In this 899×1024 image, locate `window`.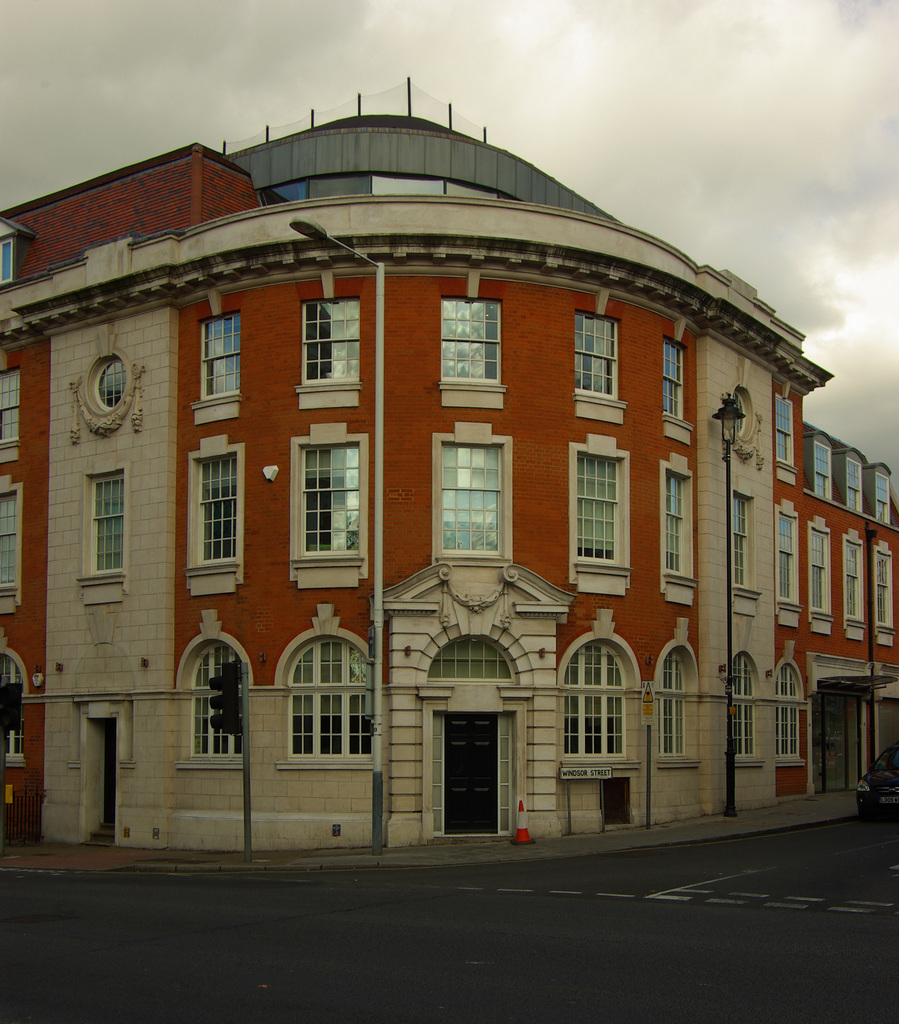
Bounding box: region(195, 312, 235, 399).
